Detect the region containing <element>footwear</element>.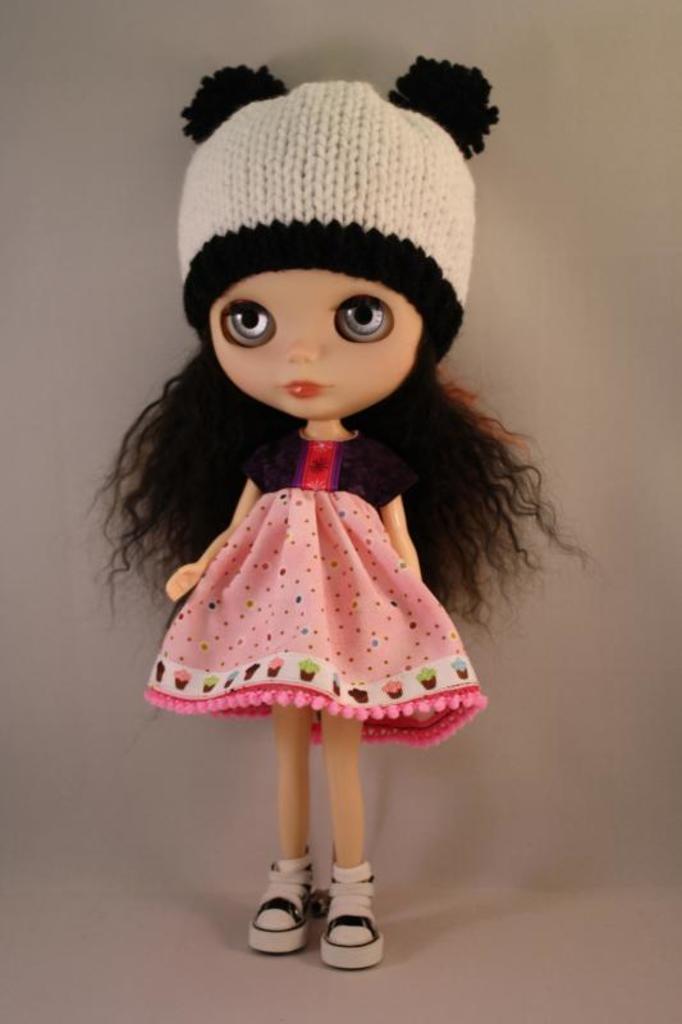
[243, 838, 315, 964].
